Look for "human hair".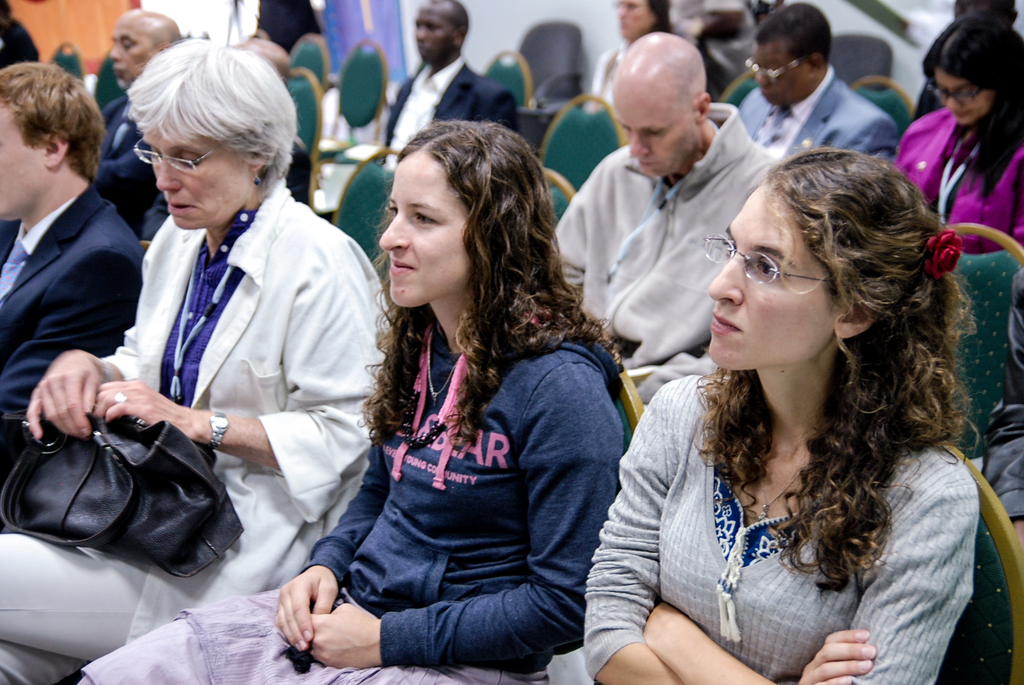
Found: crop(911, 10, 1023, 145).
